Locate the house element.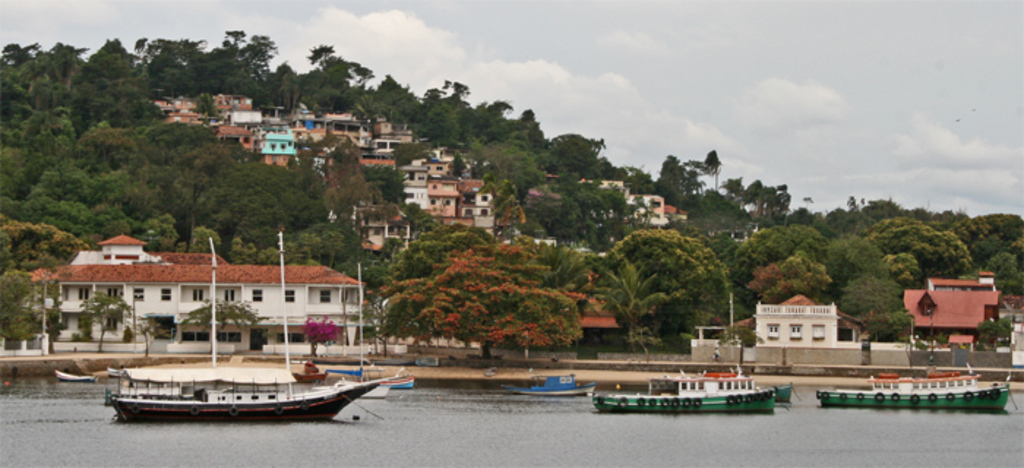
Element bbox: [x1=576, y1=301, x2=617, y2=335].
